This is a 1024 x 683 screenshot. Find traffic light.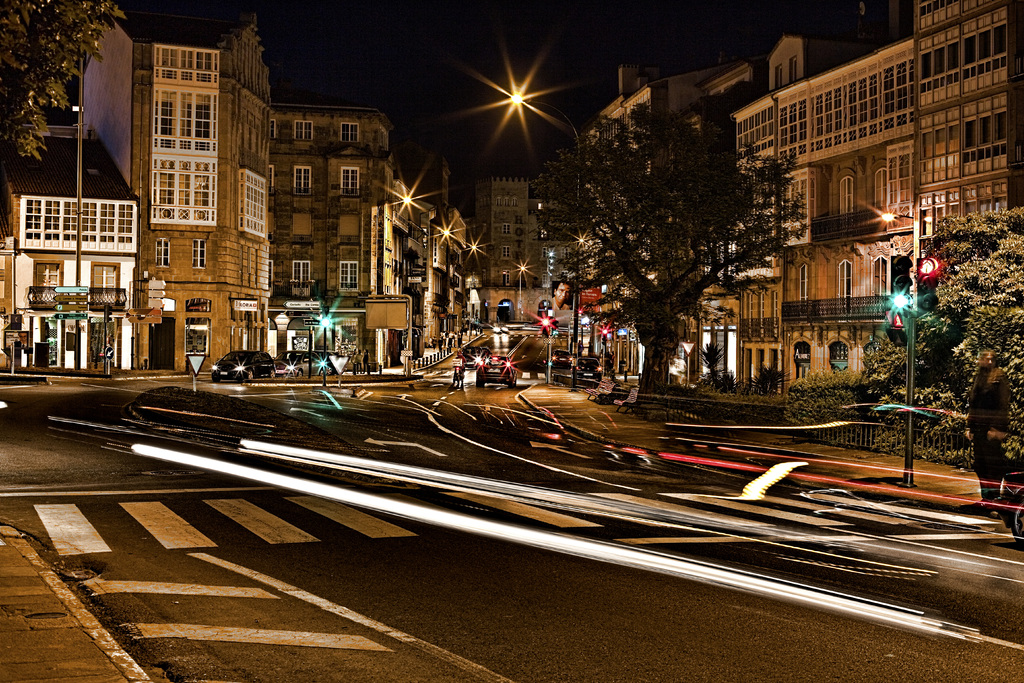
Bounding box: 102:304:113:323.
